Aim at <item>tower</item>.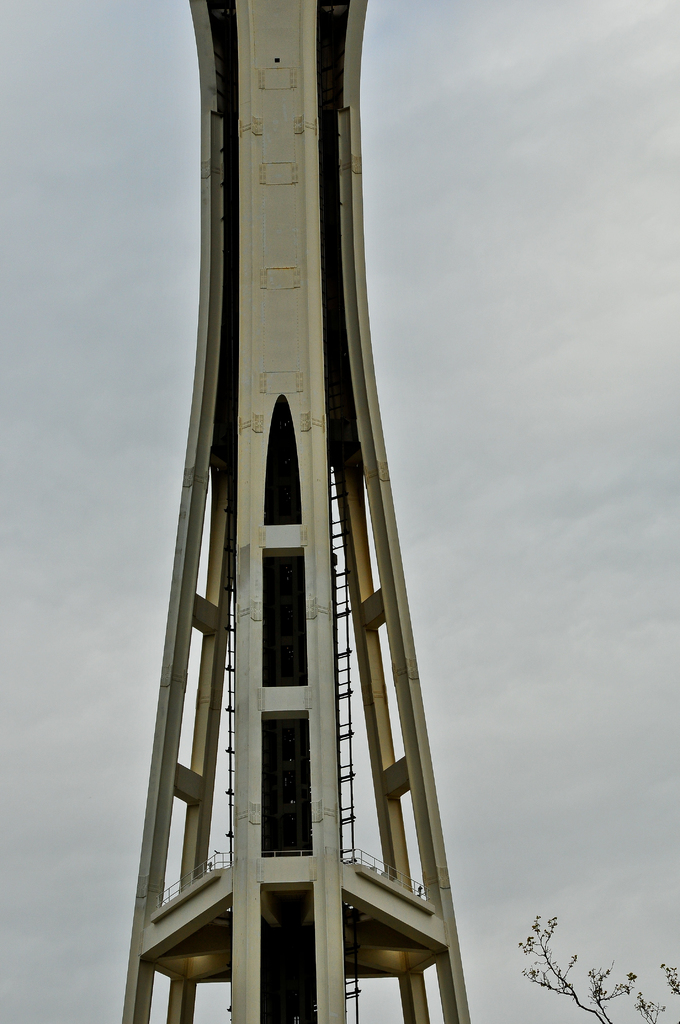
Aimed at (109,0,474,1023).
